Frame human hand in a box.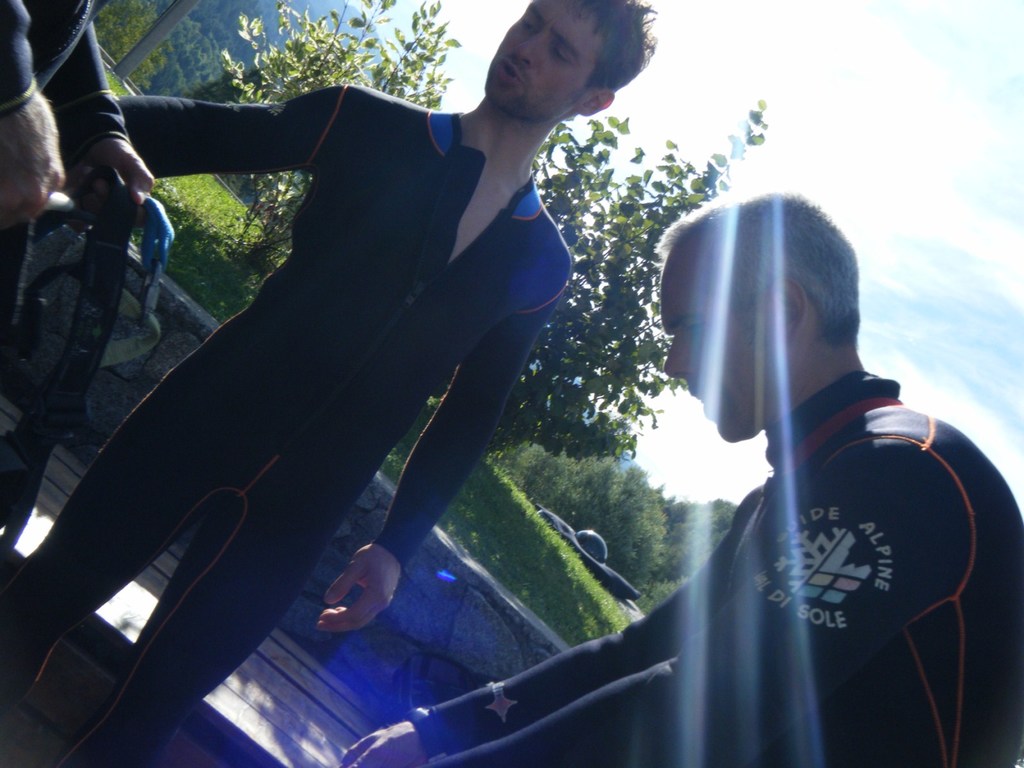
detection(66, 127, 147, 213).
